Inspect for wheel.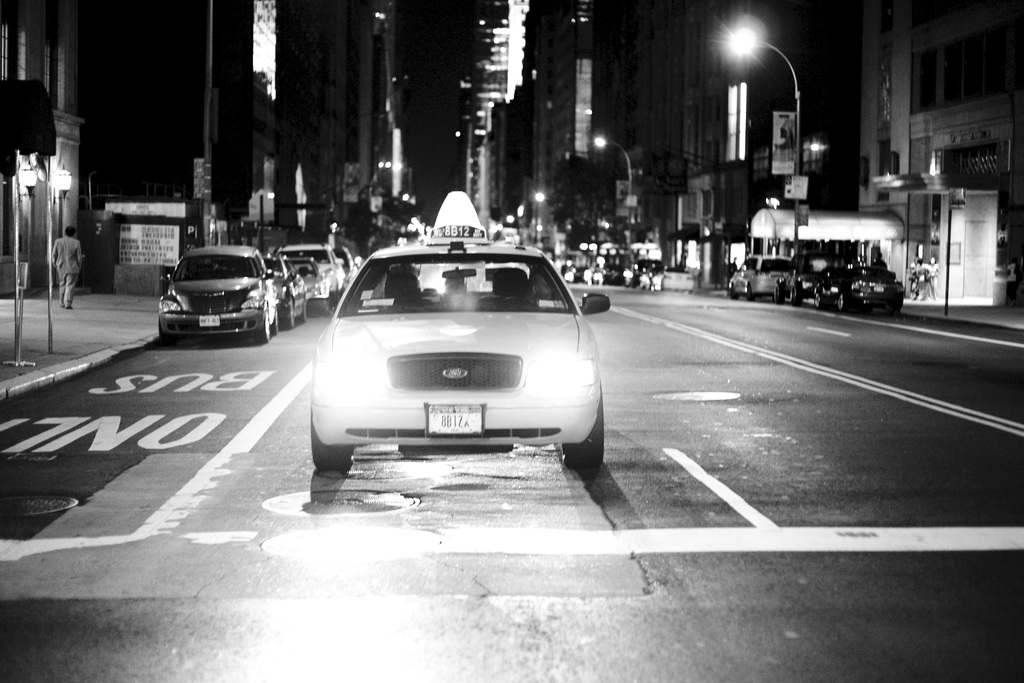
Inspection: <region>316, 293, 329, 317</region>.
